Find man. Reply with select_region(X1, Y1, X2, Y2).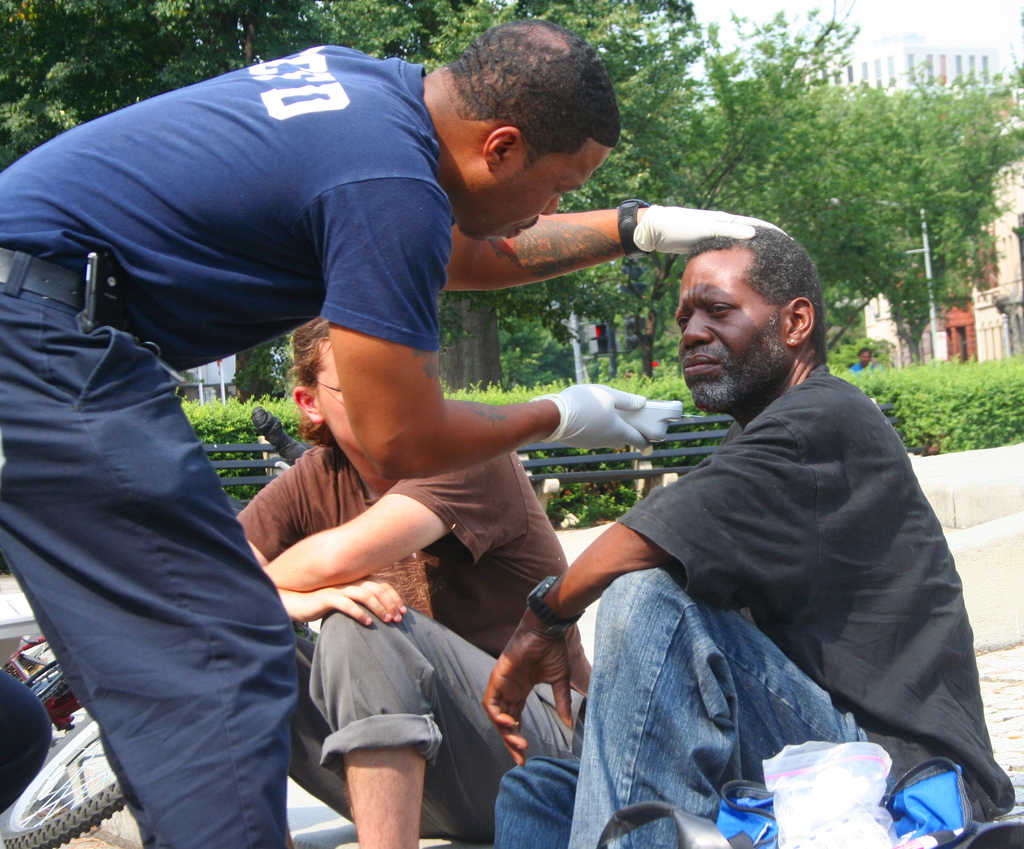
select_region(523, 216, 1002, 838).
